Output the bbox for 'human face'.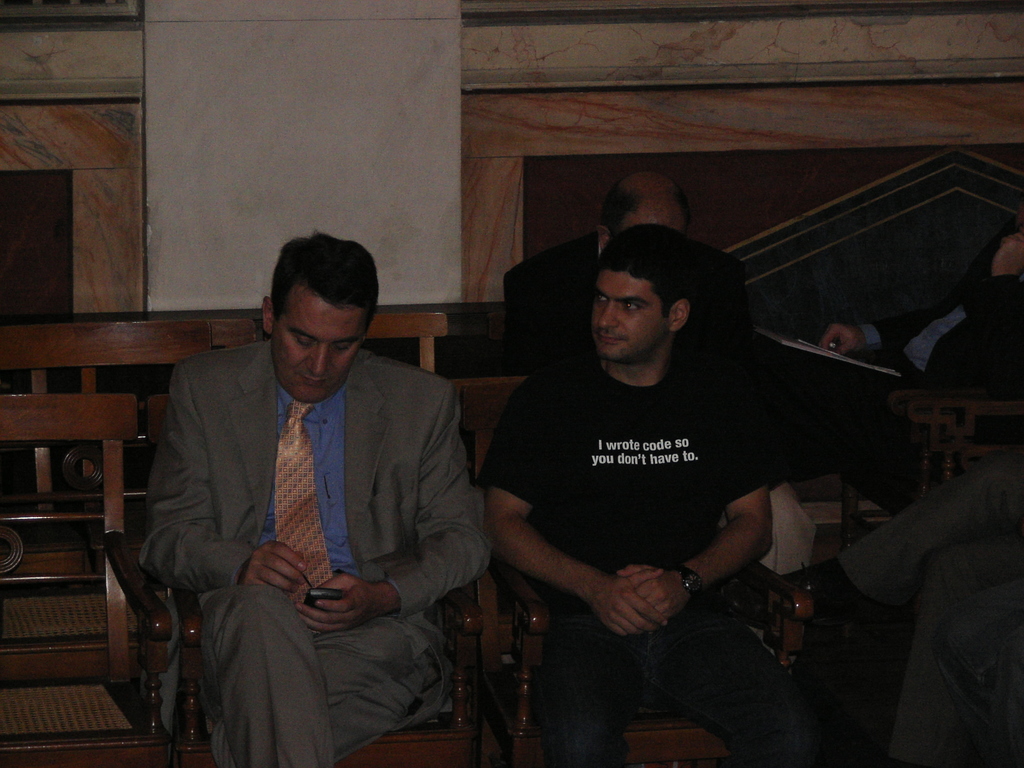
select_region(591, 270, 669, 367).
